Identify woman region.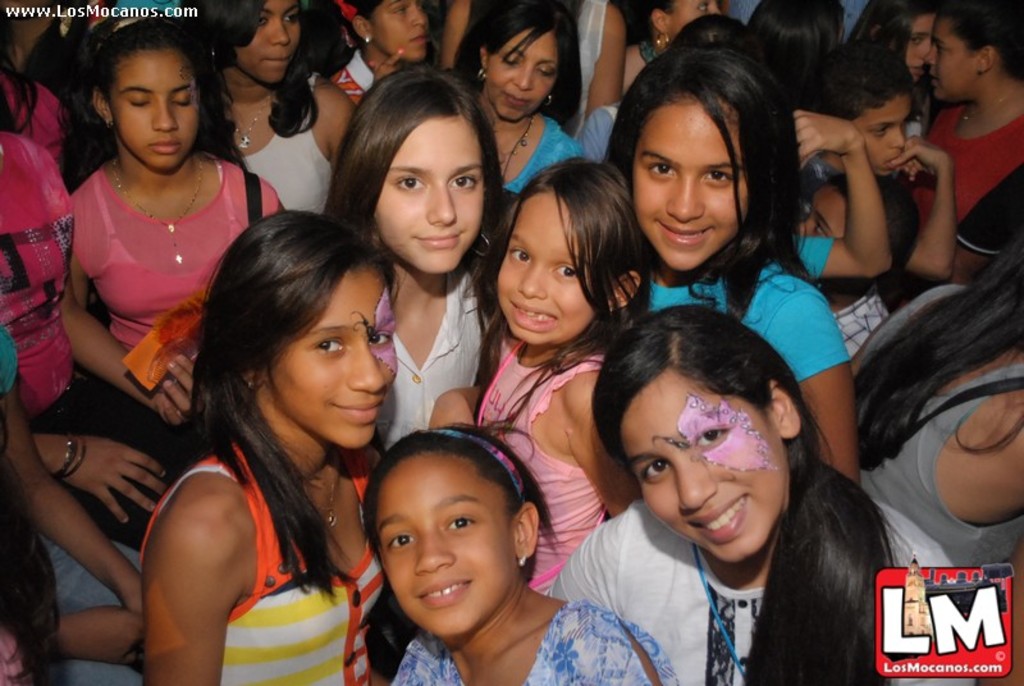
Region: locate(200, 1, 357, 219).
